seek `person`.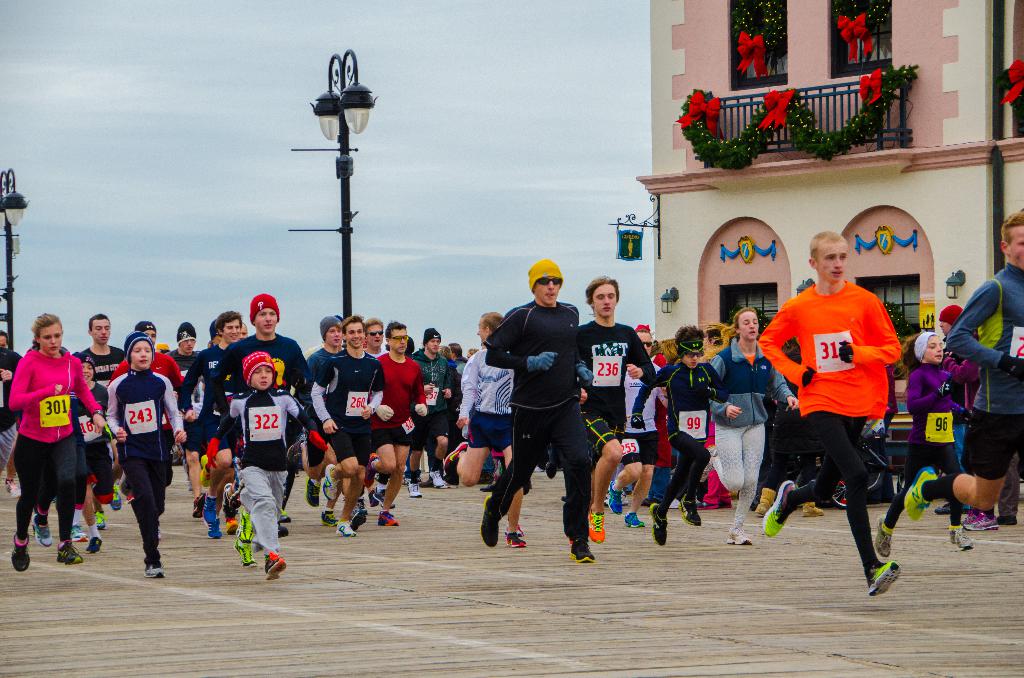
region(310, 318, 386, 543).
